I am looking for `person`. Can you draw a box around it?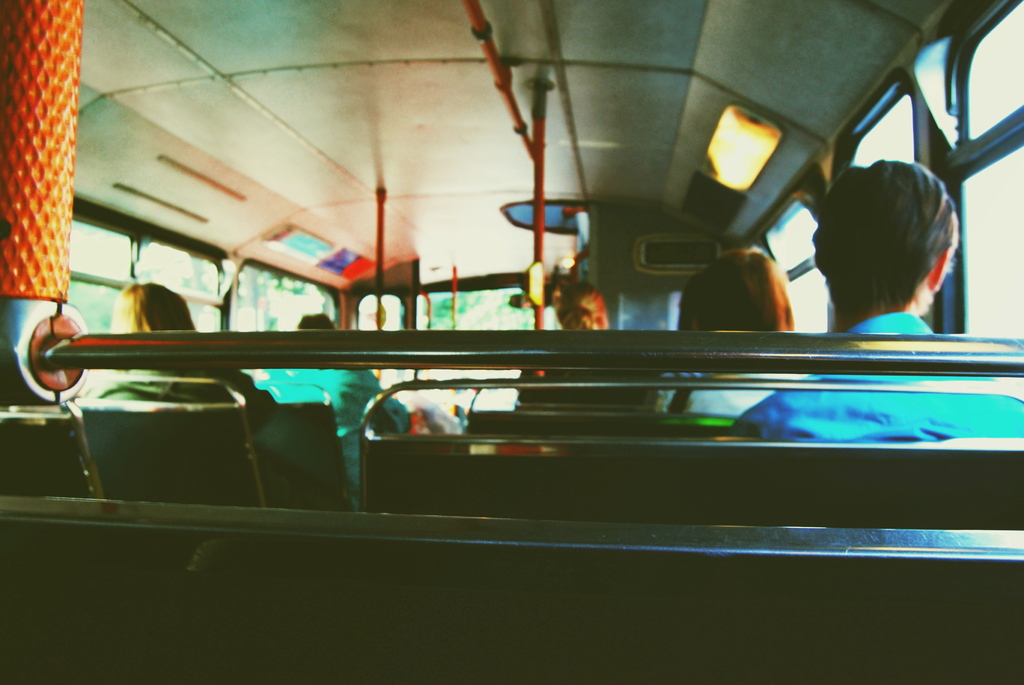
Sure, the bounding box is {"x1": 256, "y1": 305, "x2": 412, "y2": 523}.
